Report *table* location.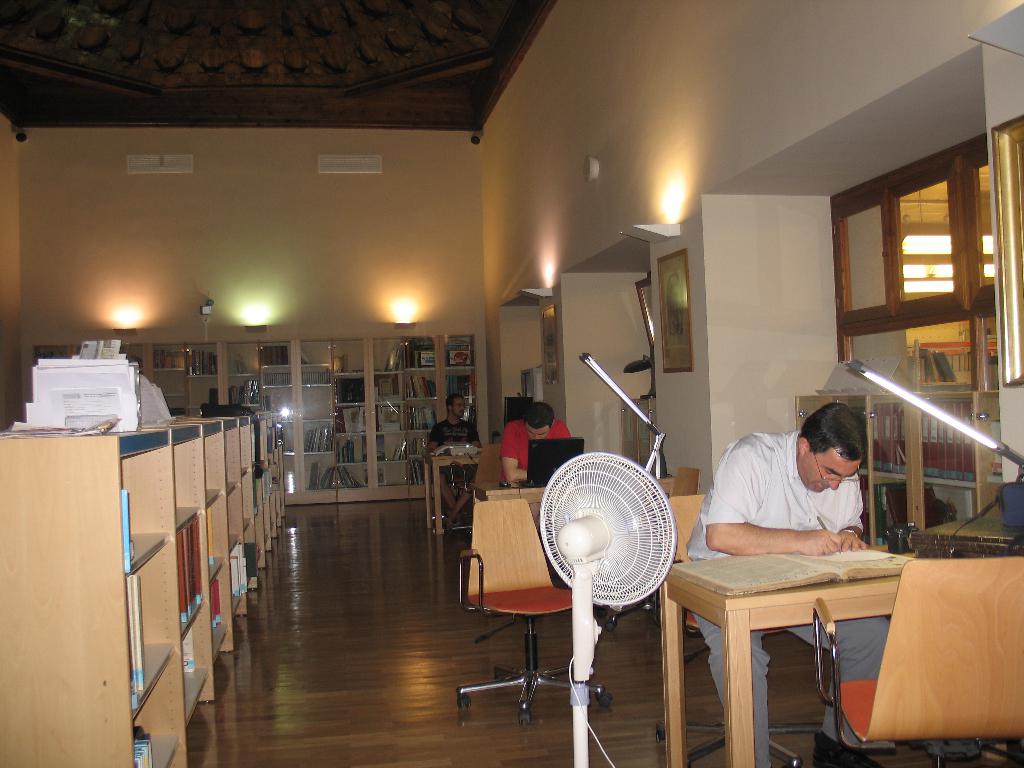
Report: {"left": 657, "top": 497, "right": 947, "bottom": 752}.
